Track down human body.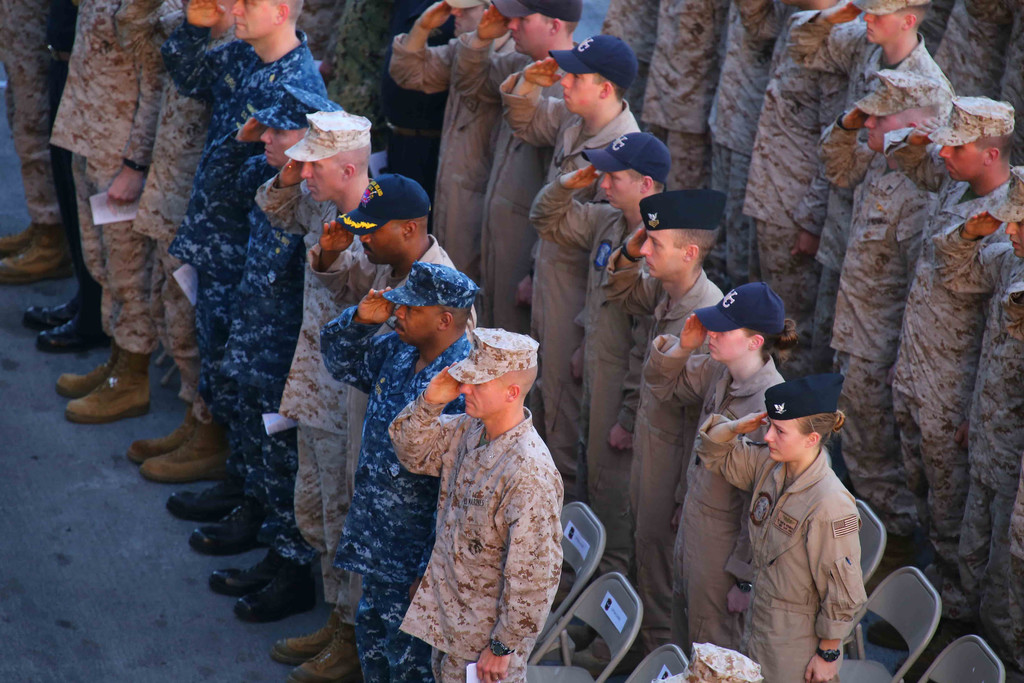
Tracked to select_region(692, 374, 867, 682).
